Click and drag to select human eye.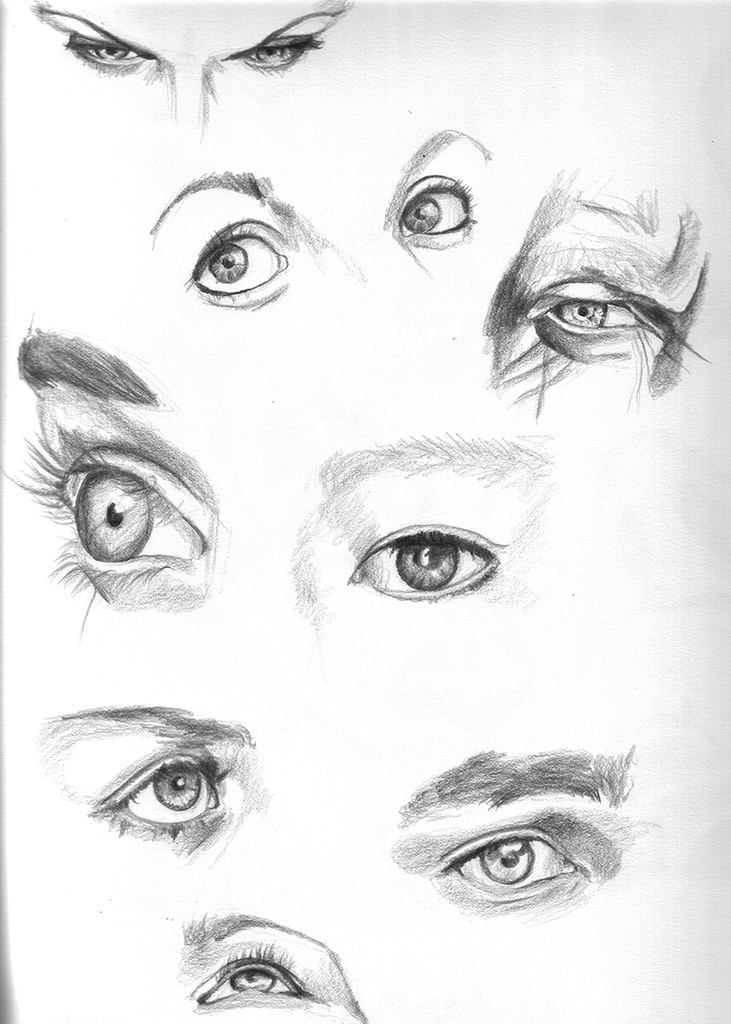
Selection: bbox=(1, 423, 209, 608).
